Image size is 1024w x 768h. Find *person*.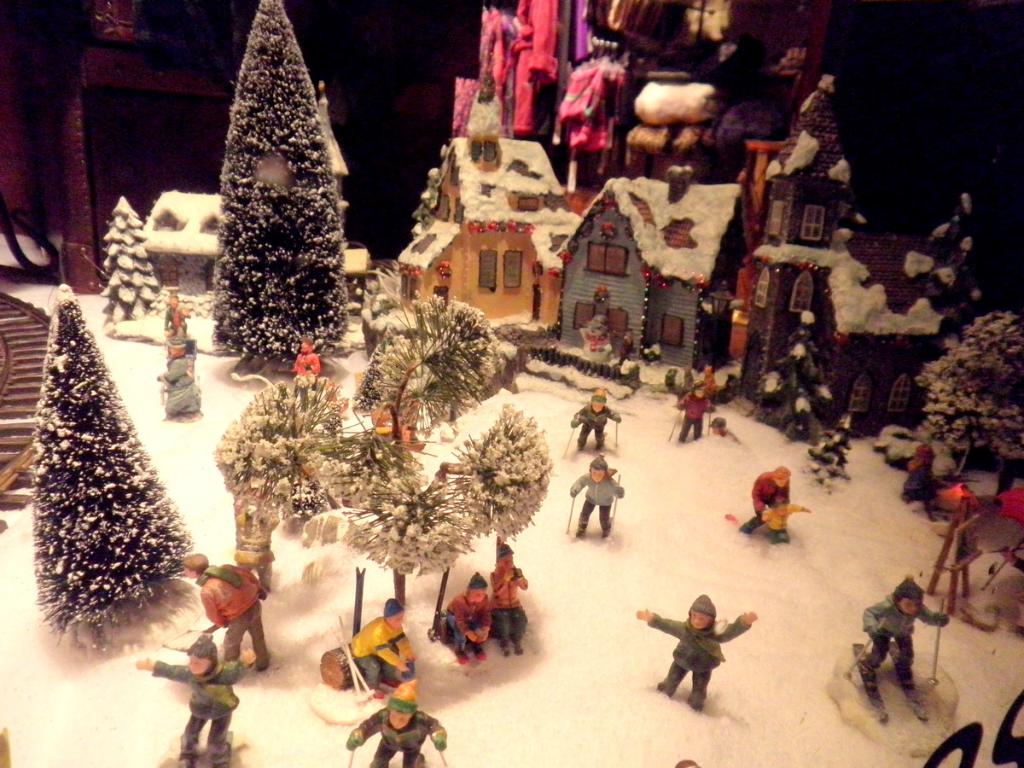
<box>344,670,451,767</box>.
